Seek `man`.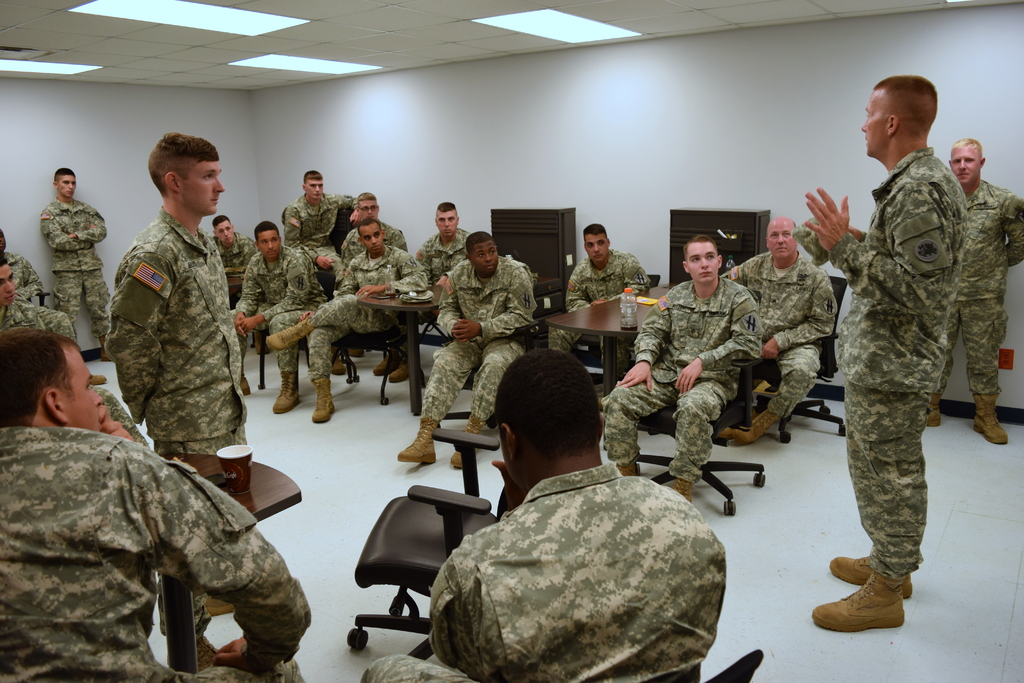
detection(40, 169, 120, 358).
